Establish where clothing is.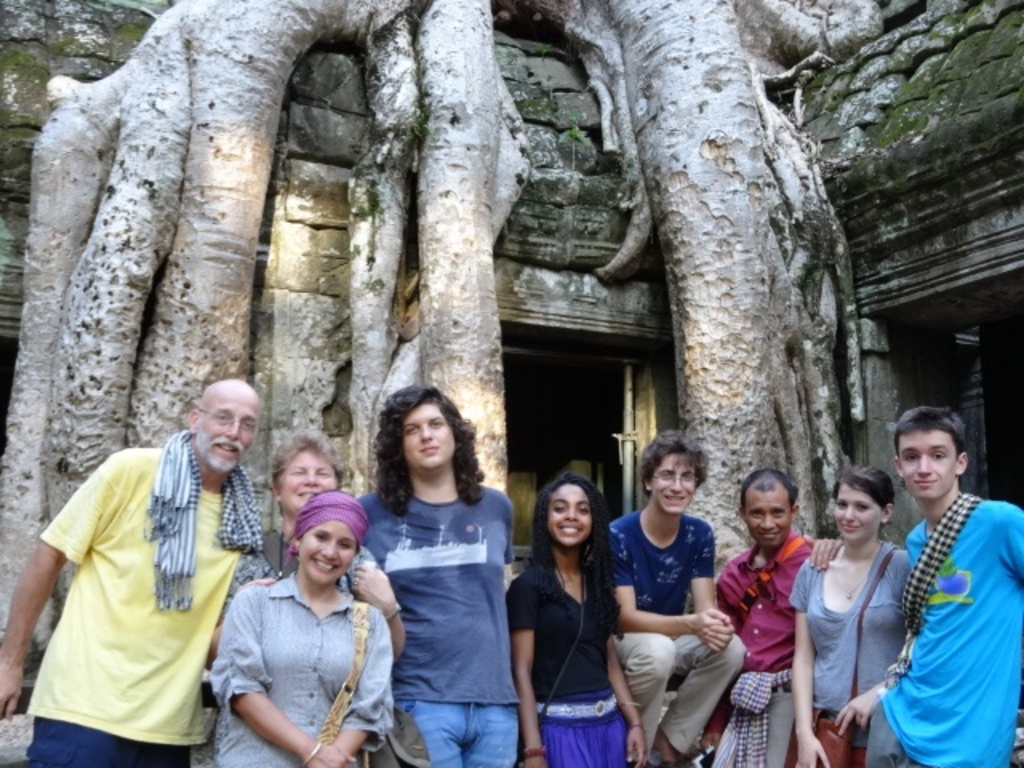
Established at crop(205, 566, 400, 766).
